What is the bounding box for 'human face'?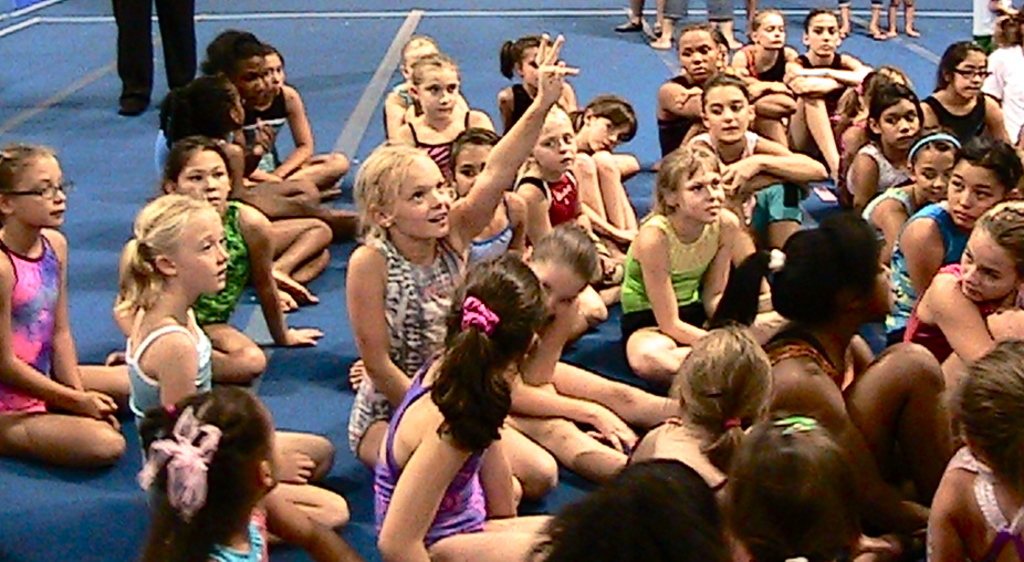
[456, 147, 491, 186].
